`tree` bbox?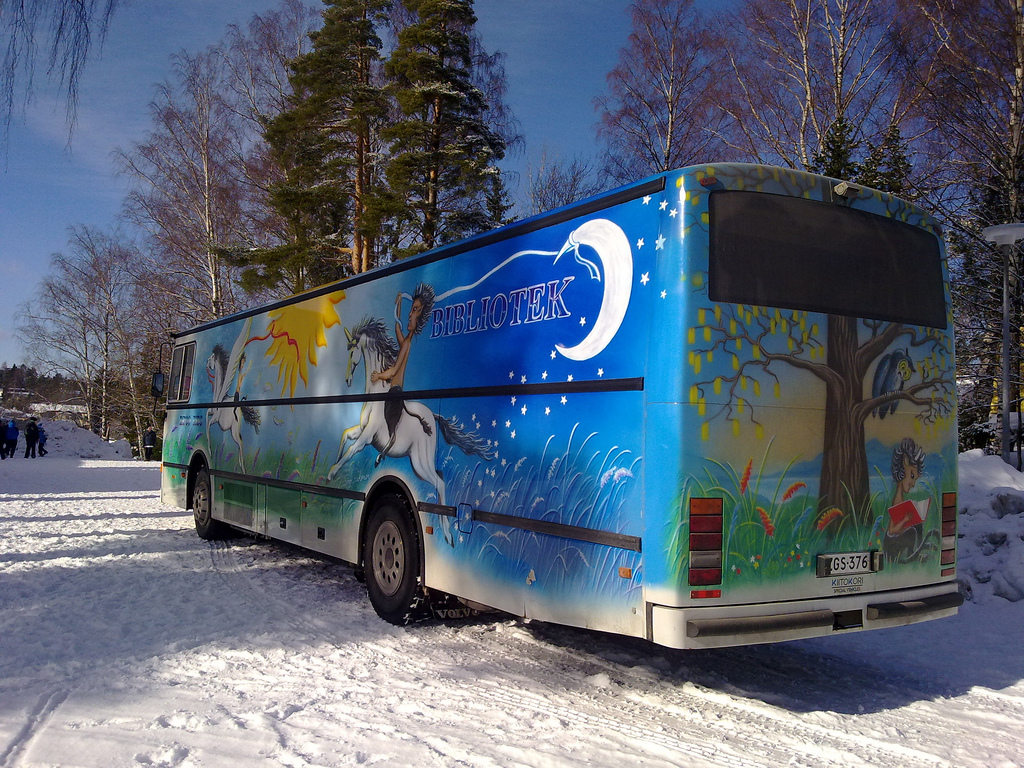
<region>0, 0, 121, 128</region>
